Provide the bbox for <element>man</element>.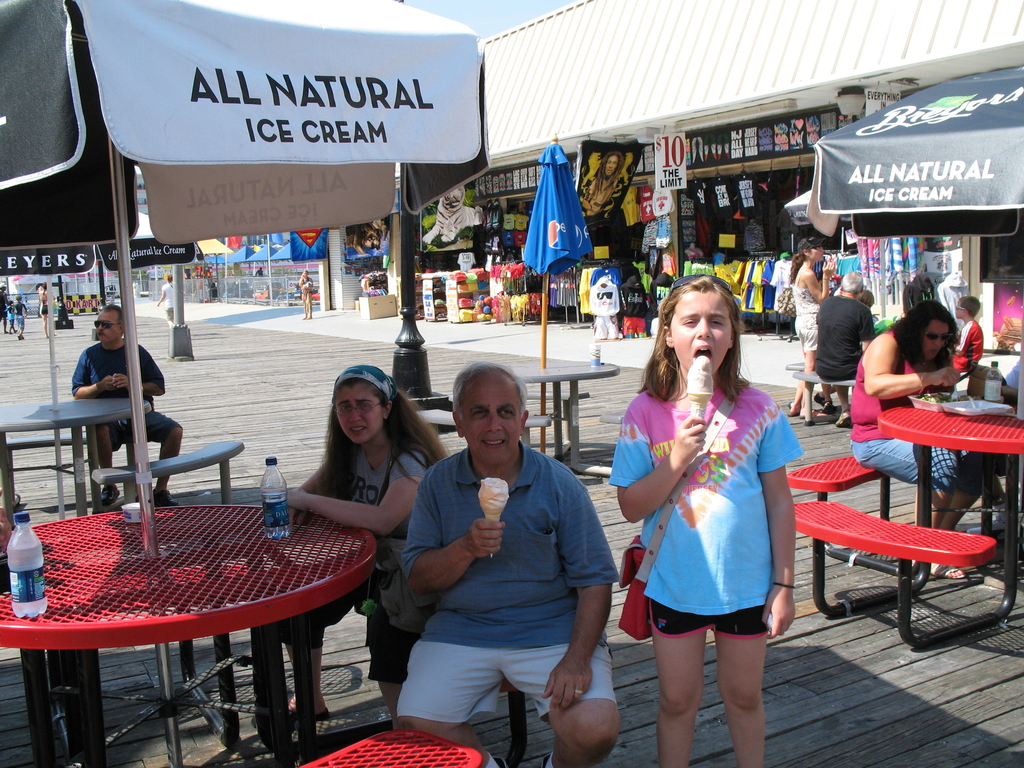
67/304/181/511.
